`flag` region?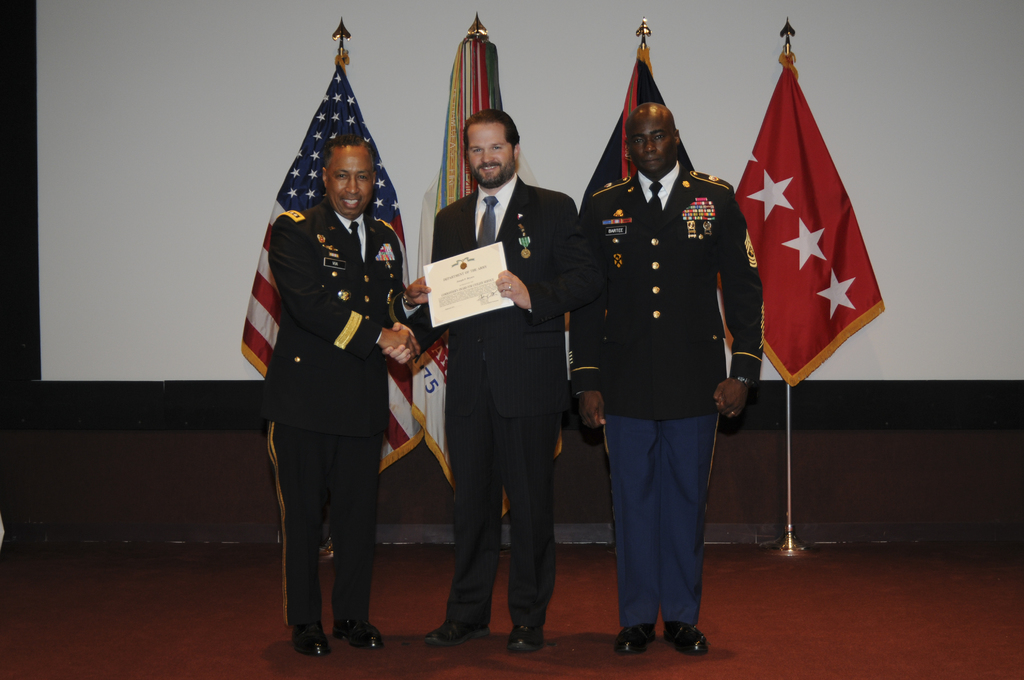
bbox=(586, 36, 755, 508)
